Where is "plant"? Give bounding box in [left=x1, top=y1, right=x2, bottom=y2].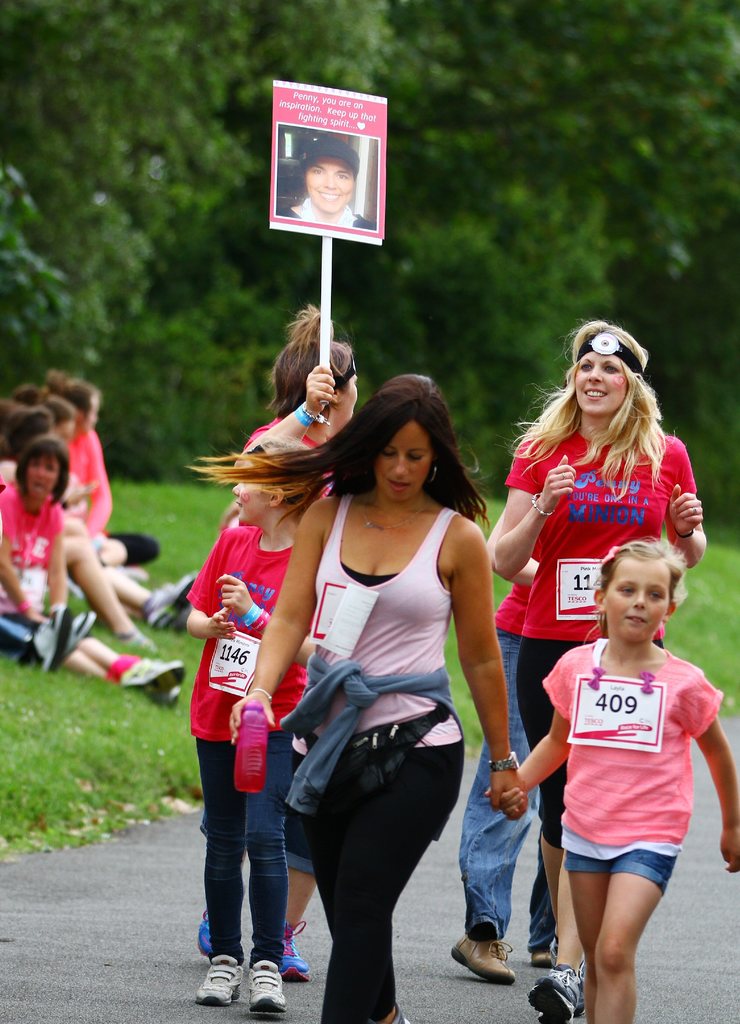
[left=444, top=616, right=485, bottom=746].
